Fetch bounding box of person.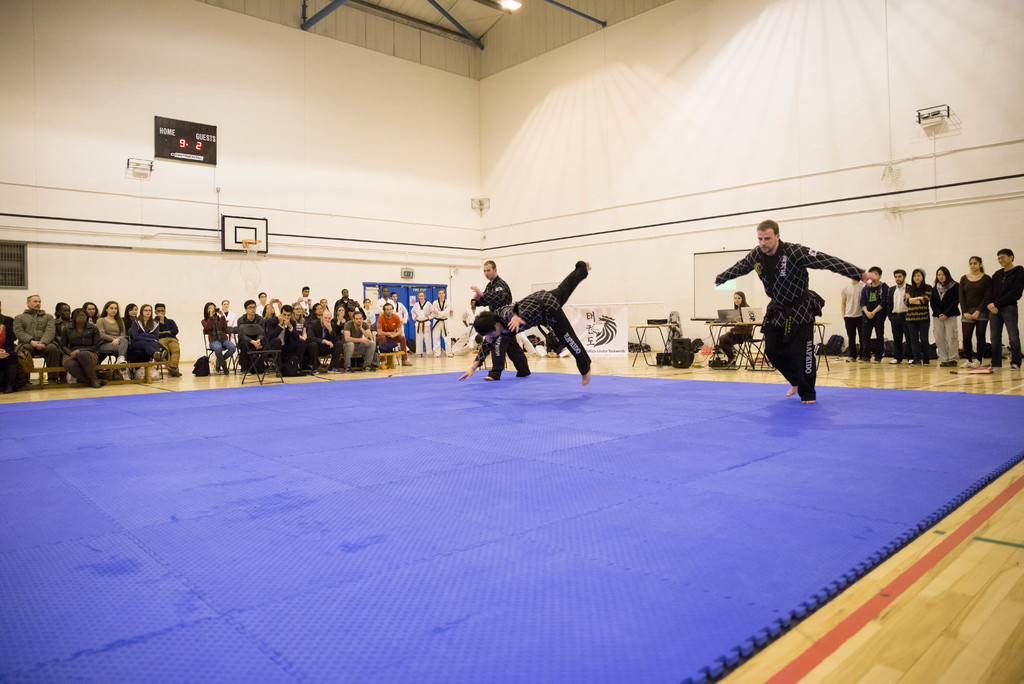
Bbox: <box>903,268,936,366</box>.
